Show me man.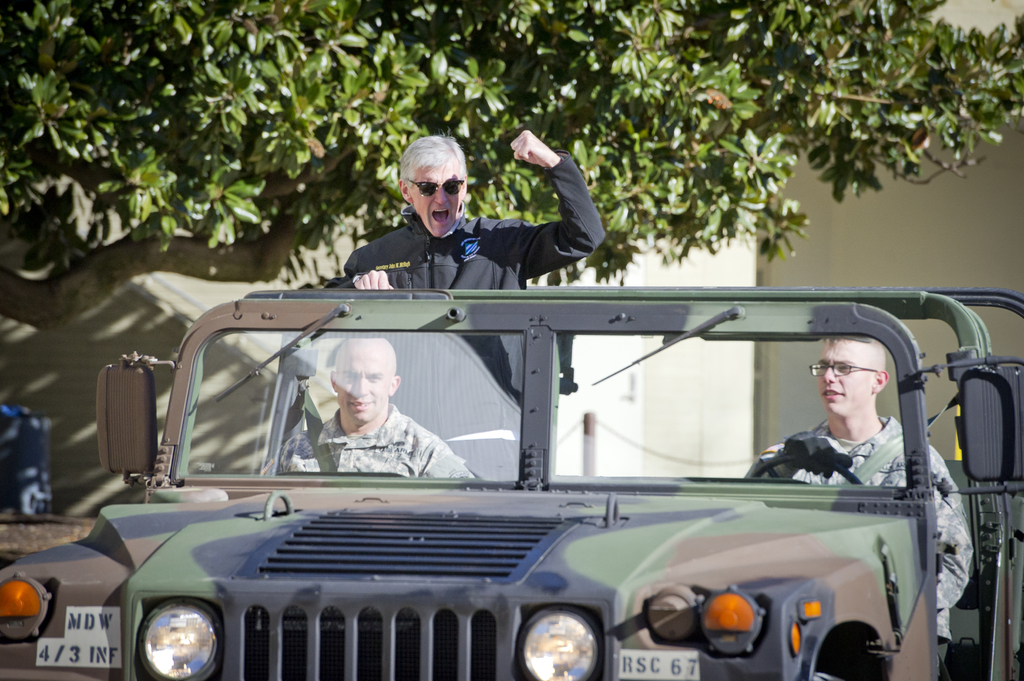
man is here: left=749, top=324, right=975, bottom=662.
